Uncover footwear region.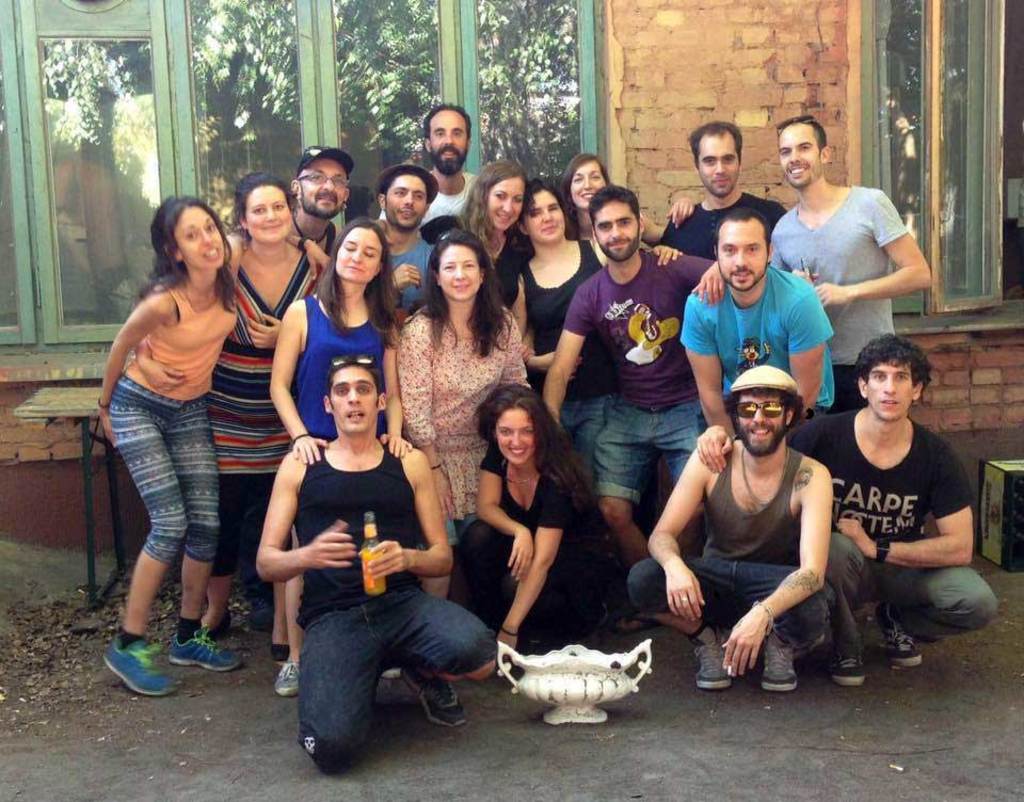
Uncovered: detection(884, 625, 919, 662).
